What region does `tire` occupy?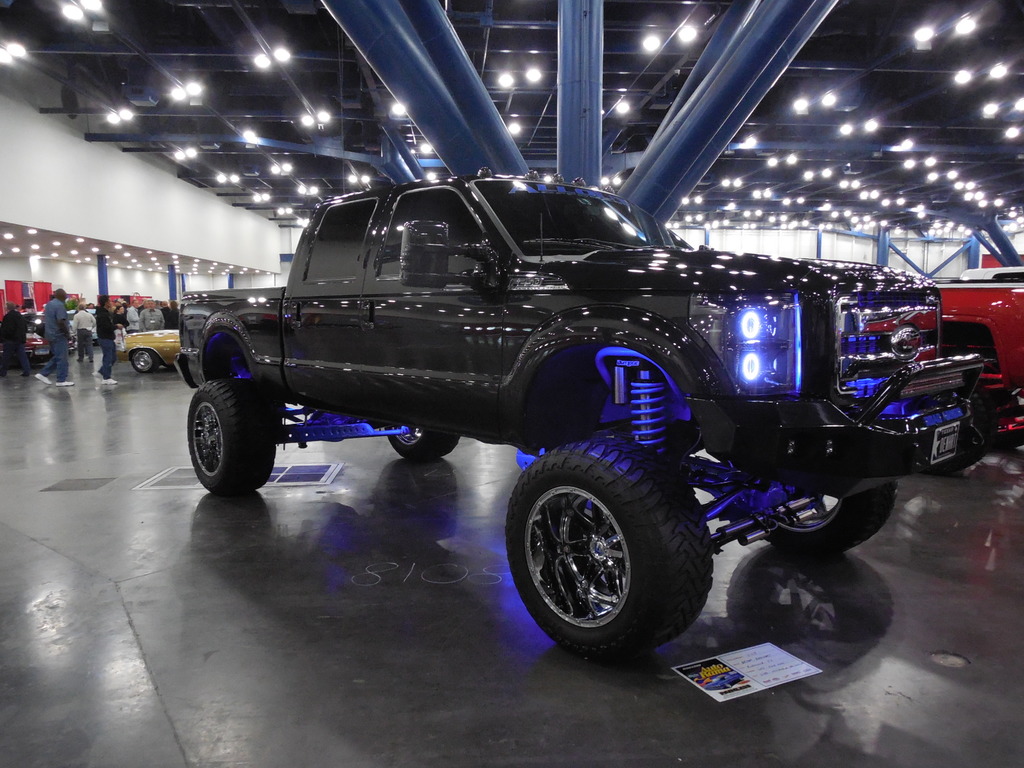
bbox=(508, 449, 708, 671).
